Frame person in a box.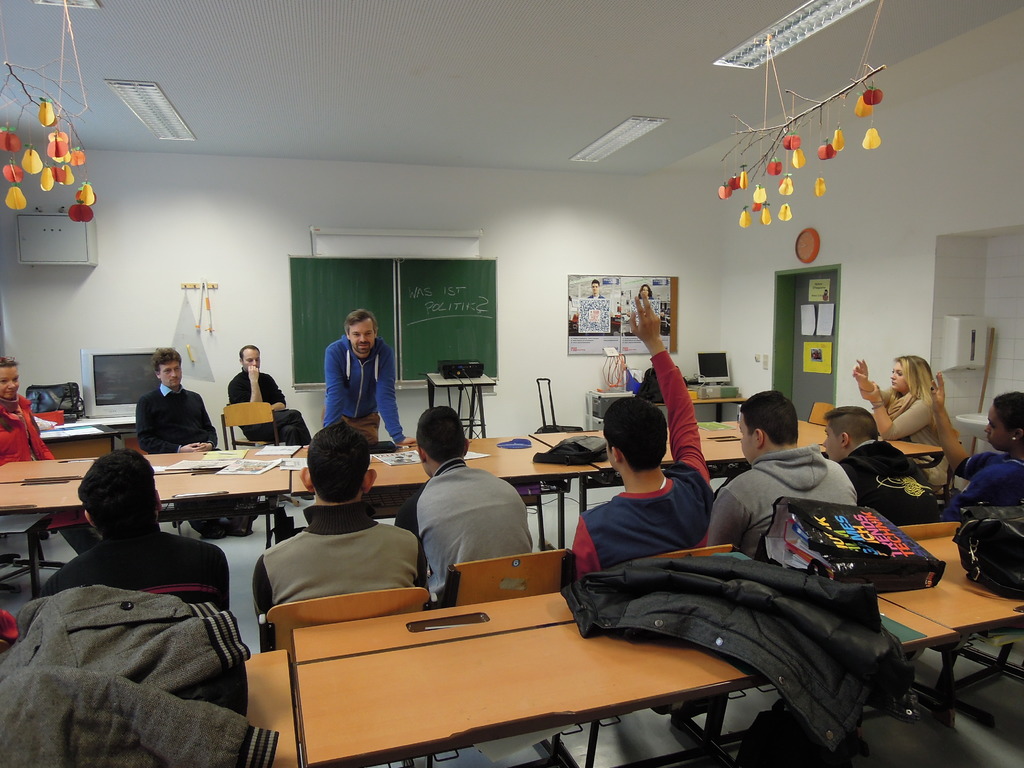
[x1=259, y1=424, x2=424, y2=652].
